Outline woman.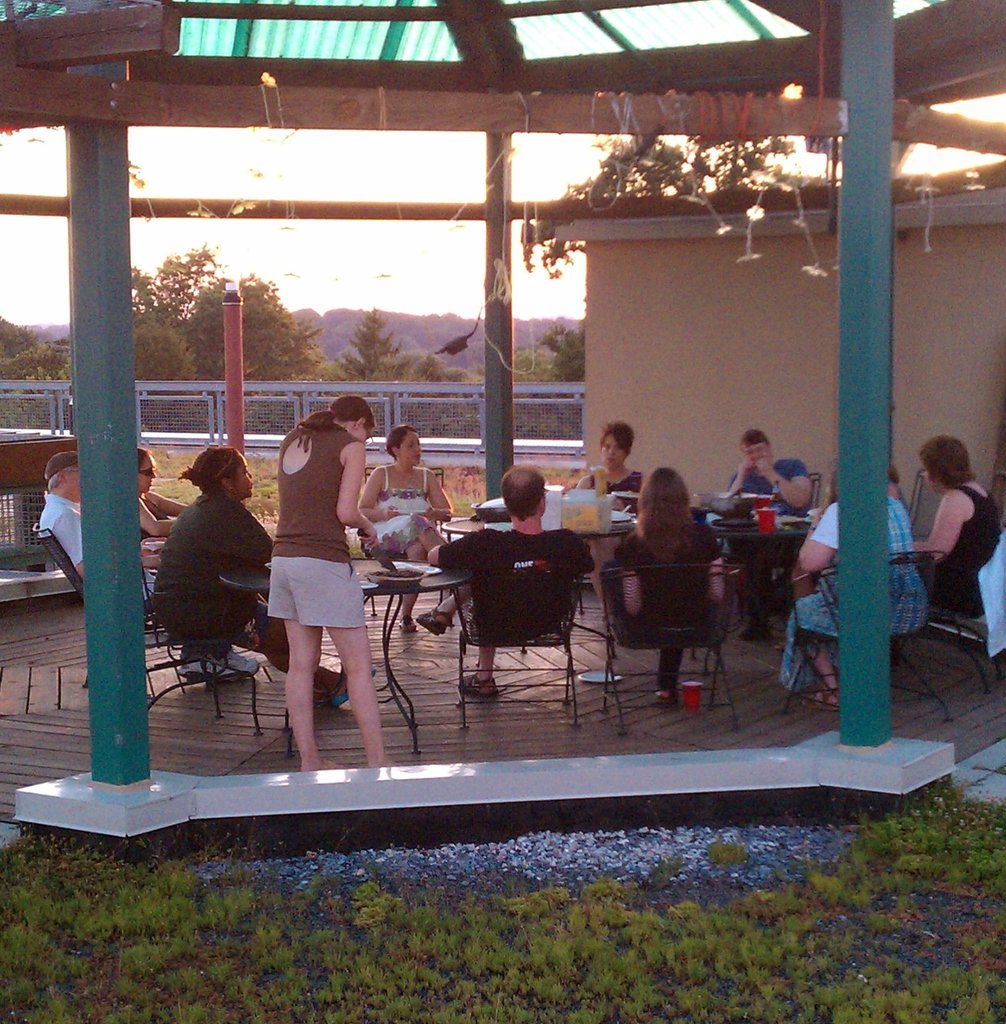
Outline: bbox(611, 462, 730, 714).
